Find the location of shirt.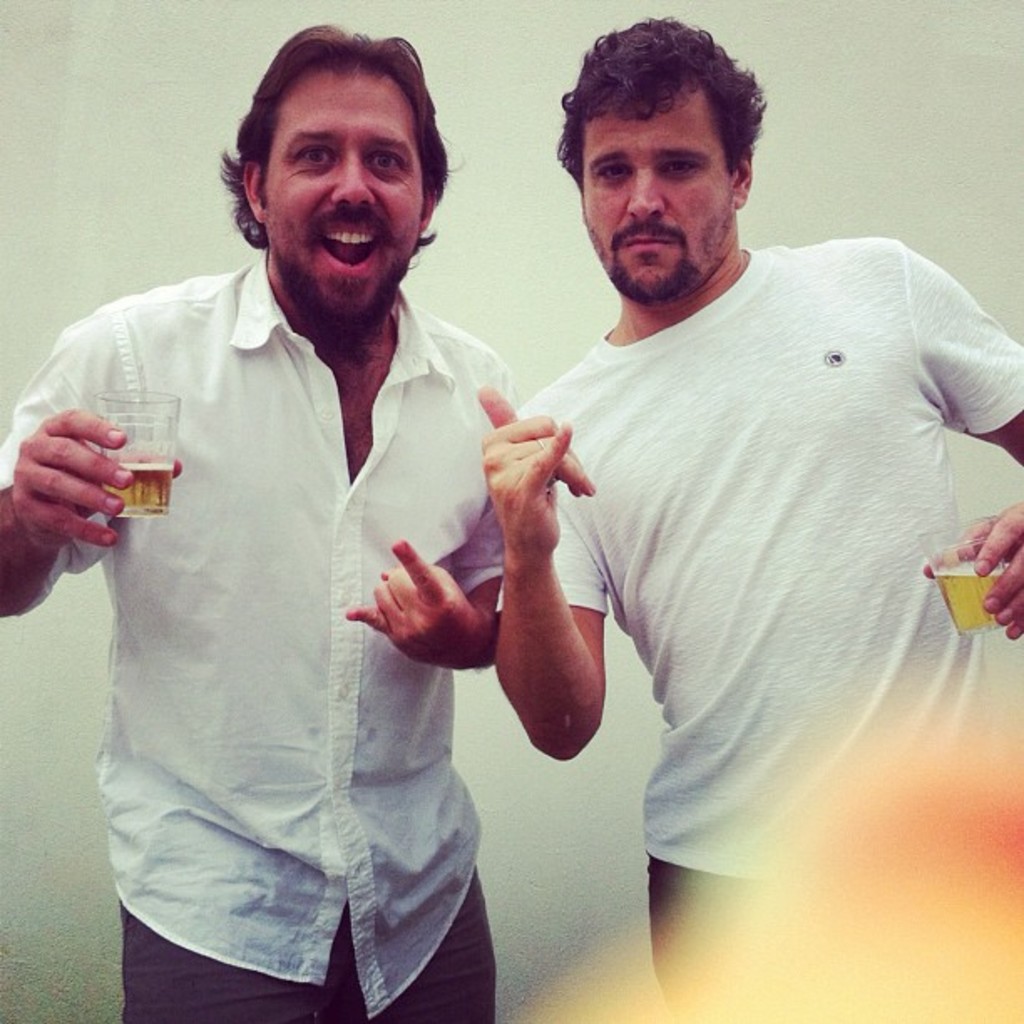
Location: (left=0, top=249, right=524, bottom=1021).
